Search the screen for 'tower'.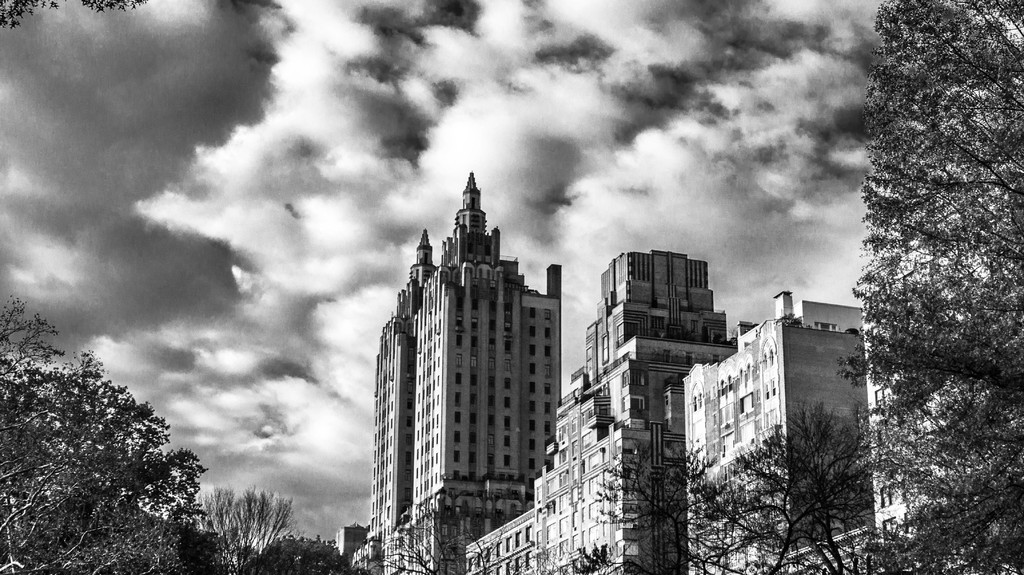
Found at bbox(559, 253, 726, 571).
